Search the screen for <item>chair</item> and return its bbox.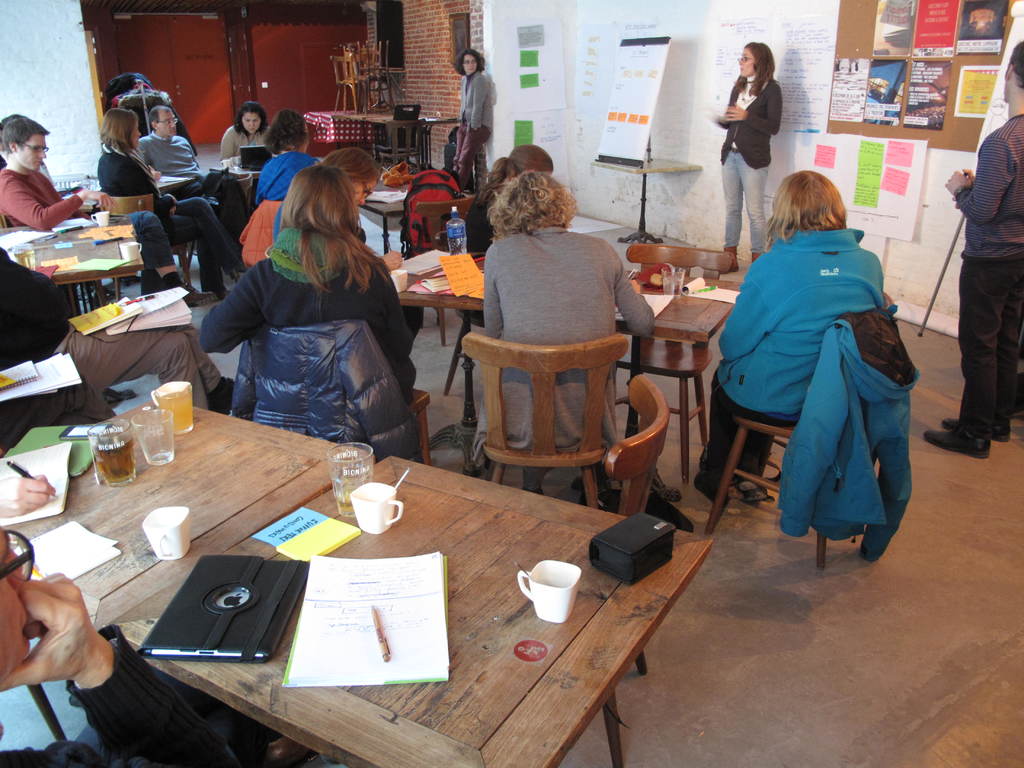
Found: {"x1": 599, "y1": 371, "x2": 671, "y2": 675}.
